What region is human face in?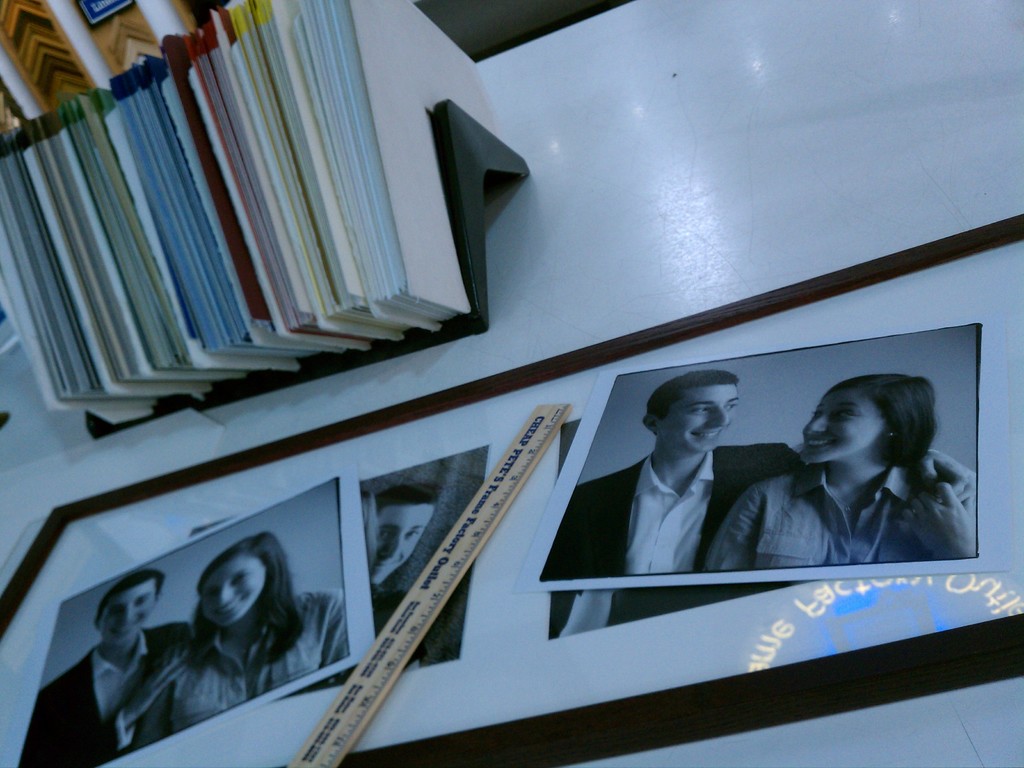
locate(656, 383, 741, 452).
